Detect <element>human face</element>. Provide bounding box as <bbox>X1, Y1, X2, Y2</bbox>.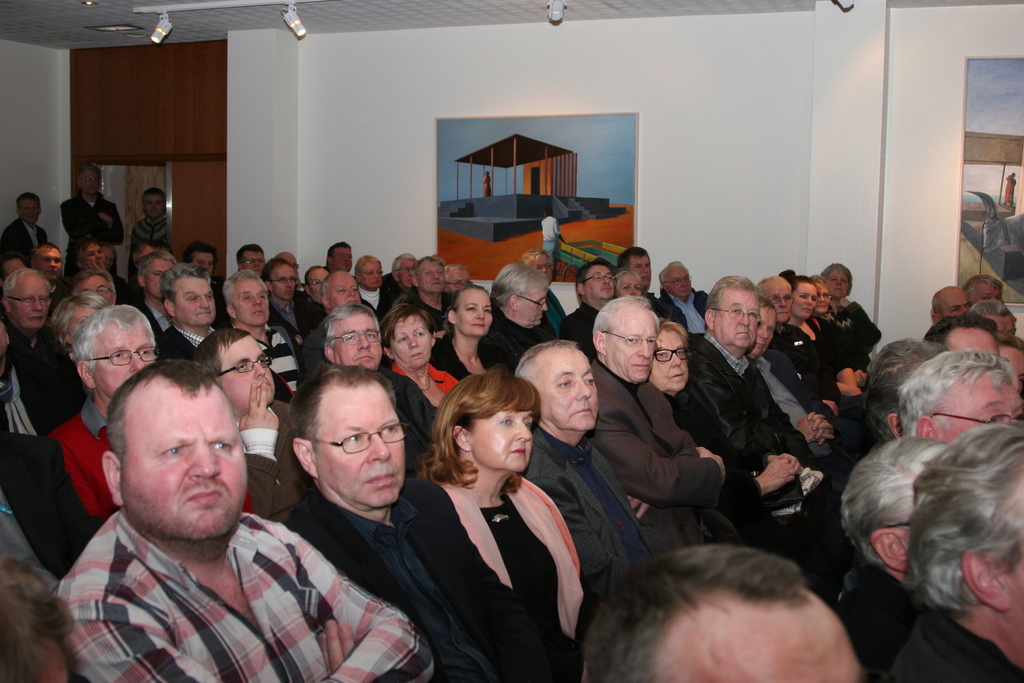
<bbox>19, 197, 40, 219</bbox>.
